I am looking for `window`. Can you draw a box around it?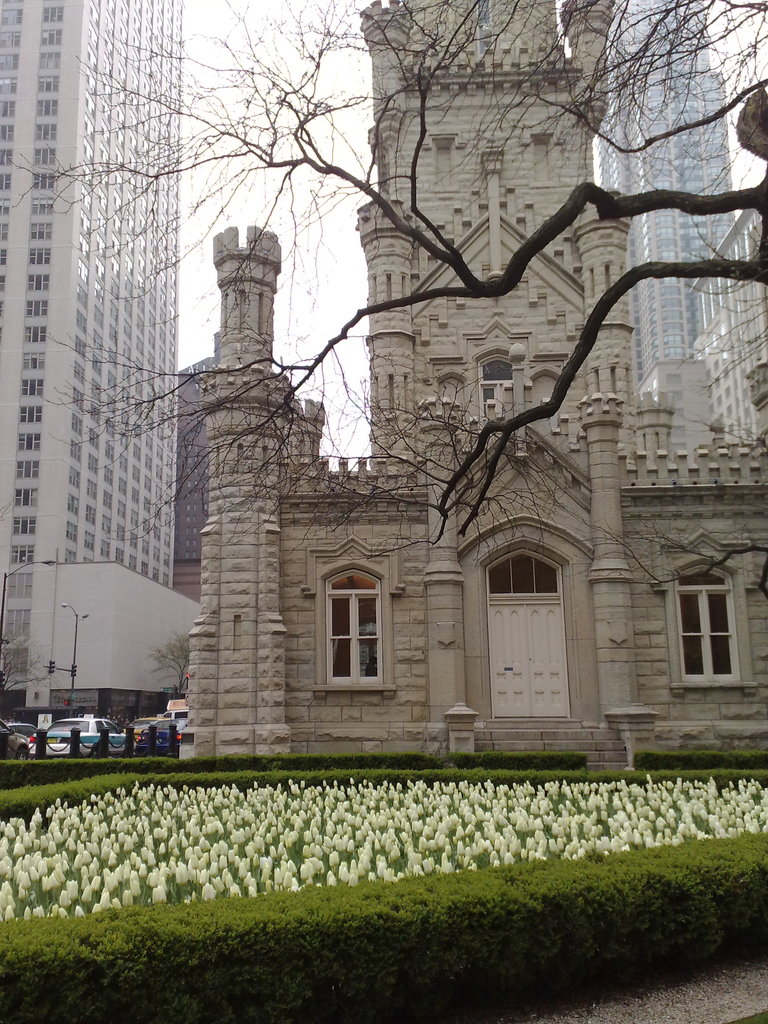
Sure, the bounding box is (486, 552, 559, 603).
